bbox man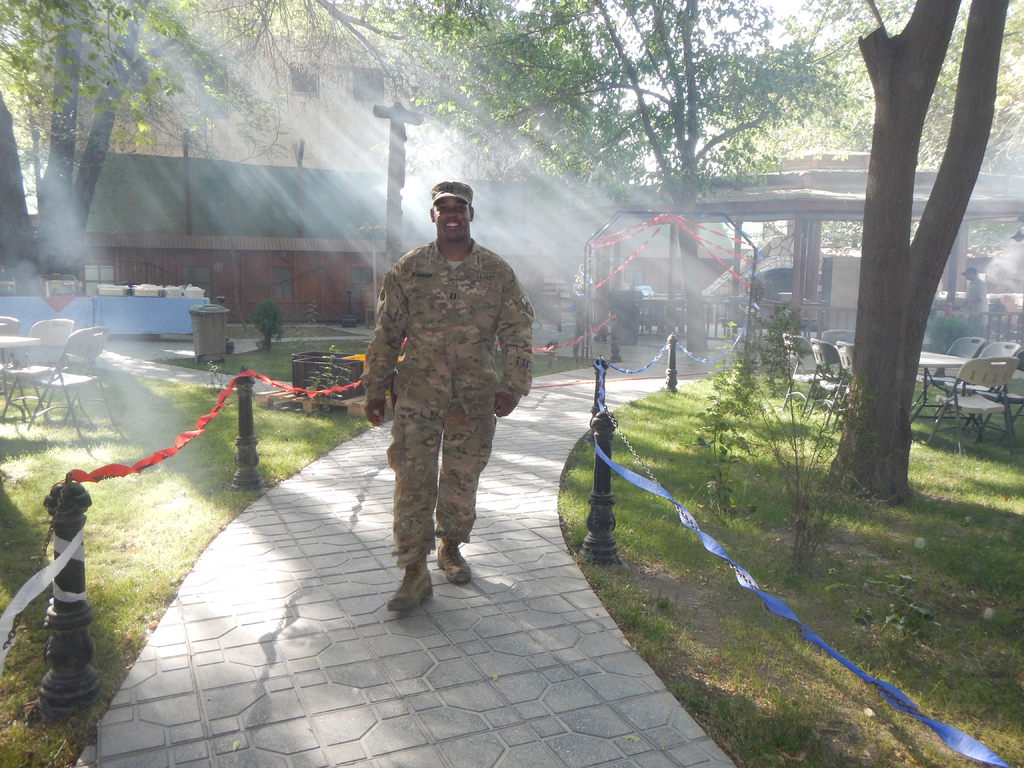
box=[959, 266, 990, 349]
